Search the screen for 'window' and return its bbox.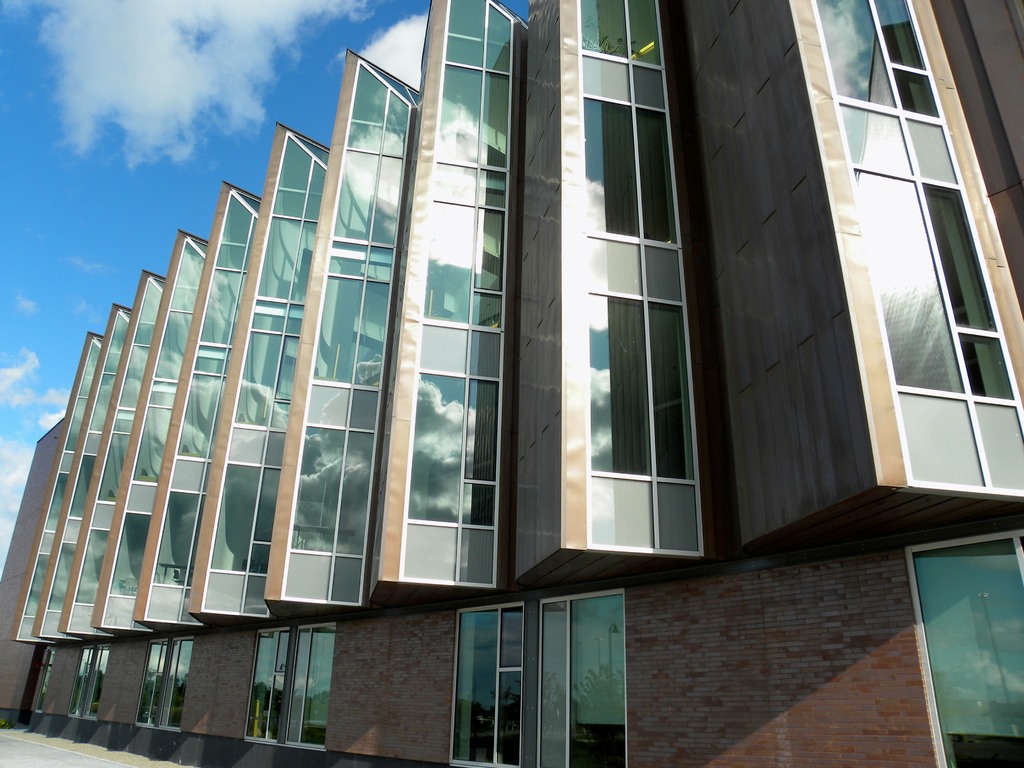
Found: <region>244, 623, 339, 752</region>.
